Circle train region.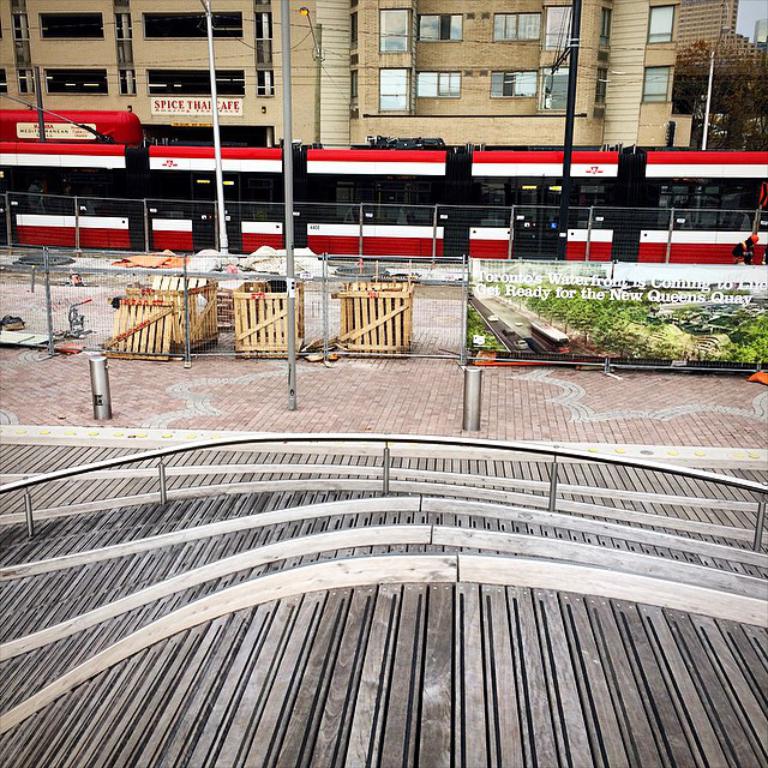
Region: 0, 106, 767, 263.
